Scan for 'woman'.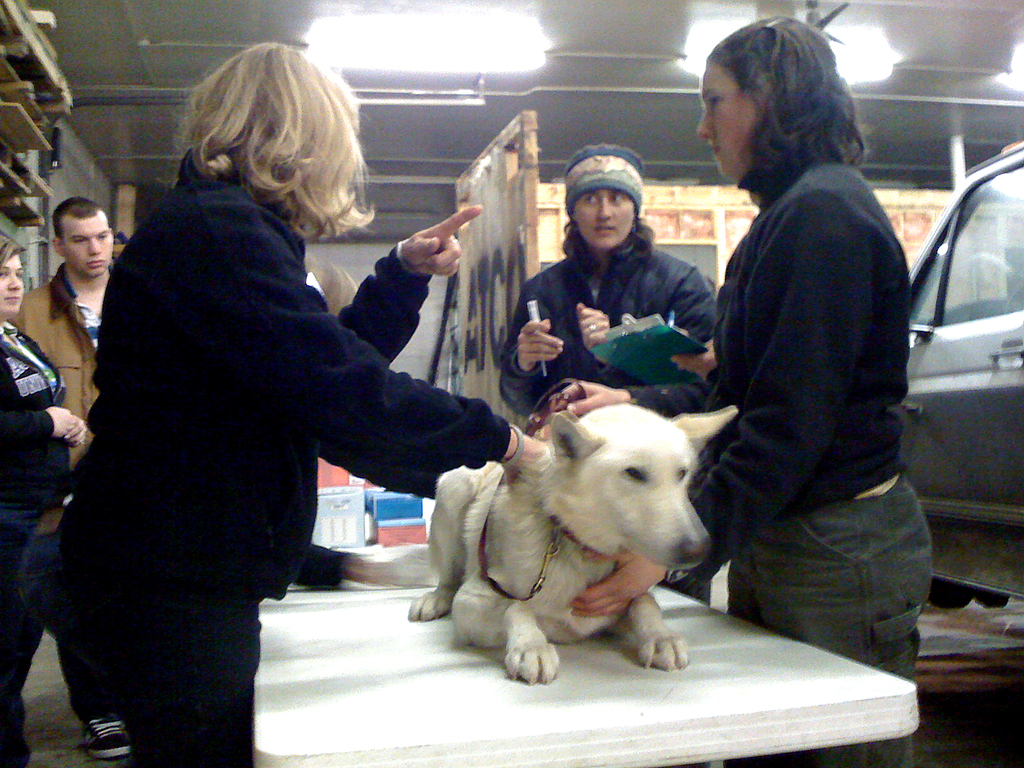
Scan result: crop(0, 236, 89, 767).
